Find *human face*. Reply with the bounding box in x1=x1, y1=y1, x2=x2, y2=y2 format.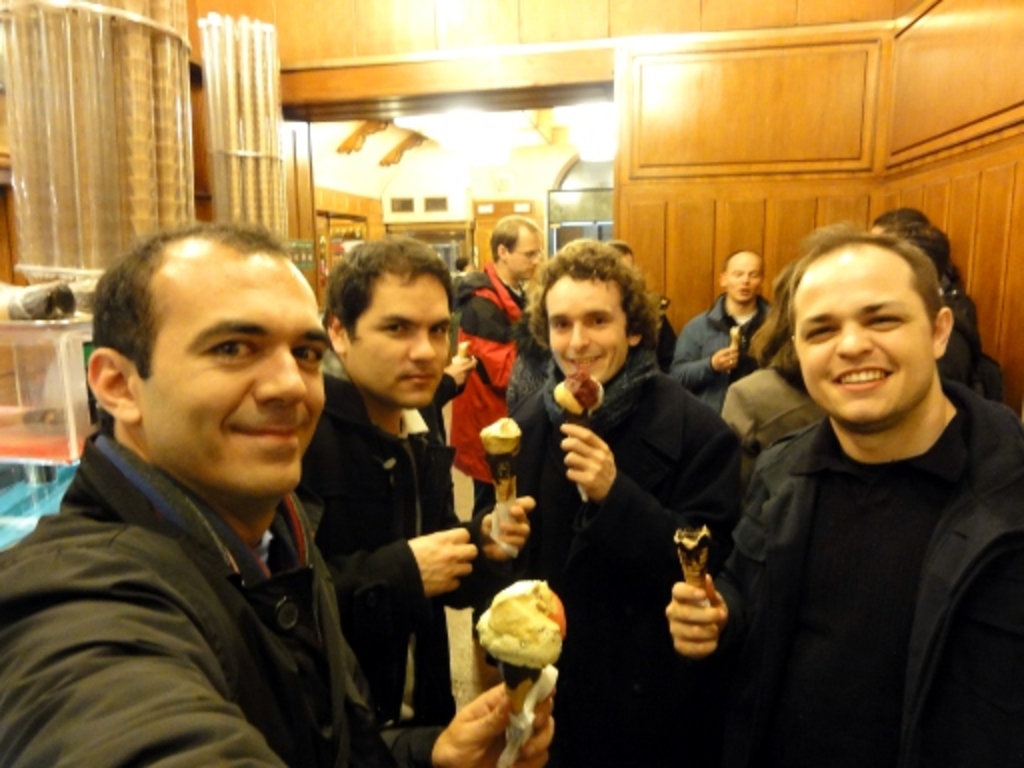
x1=548, y1=274, x2=628, y2=384.
